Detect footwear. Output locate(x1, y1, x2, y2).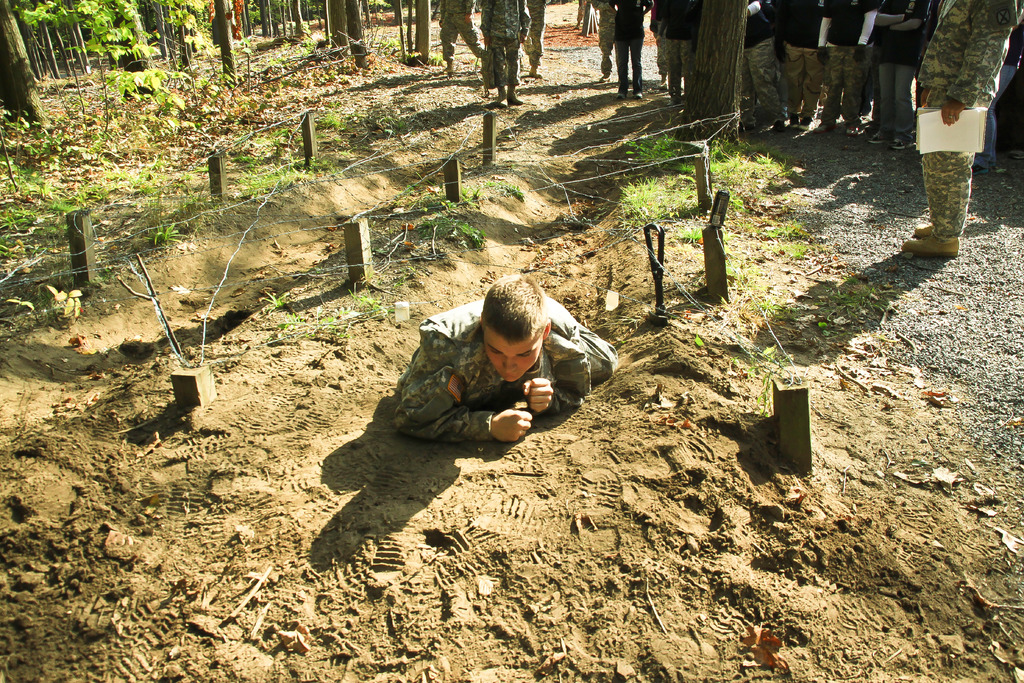
locate(996, 151, 1017, 162).
